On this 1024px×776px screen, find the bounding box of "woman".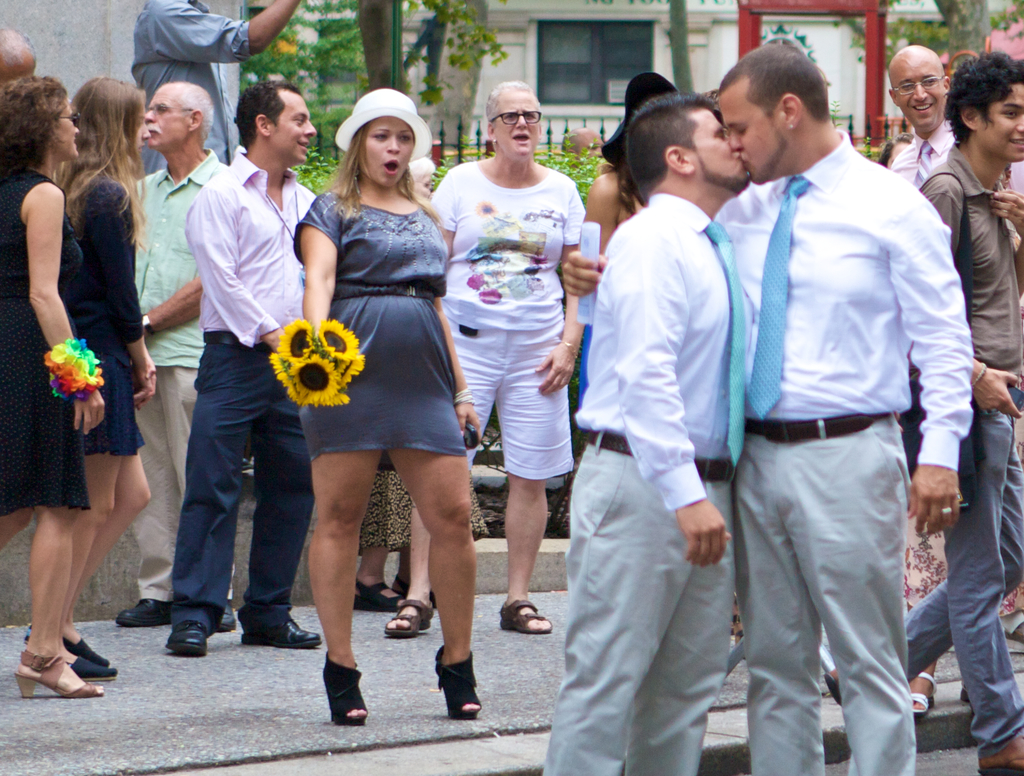
Bounding box: region(0, 71, 108, 699).
